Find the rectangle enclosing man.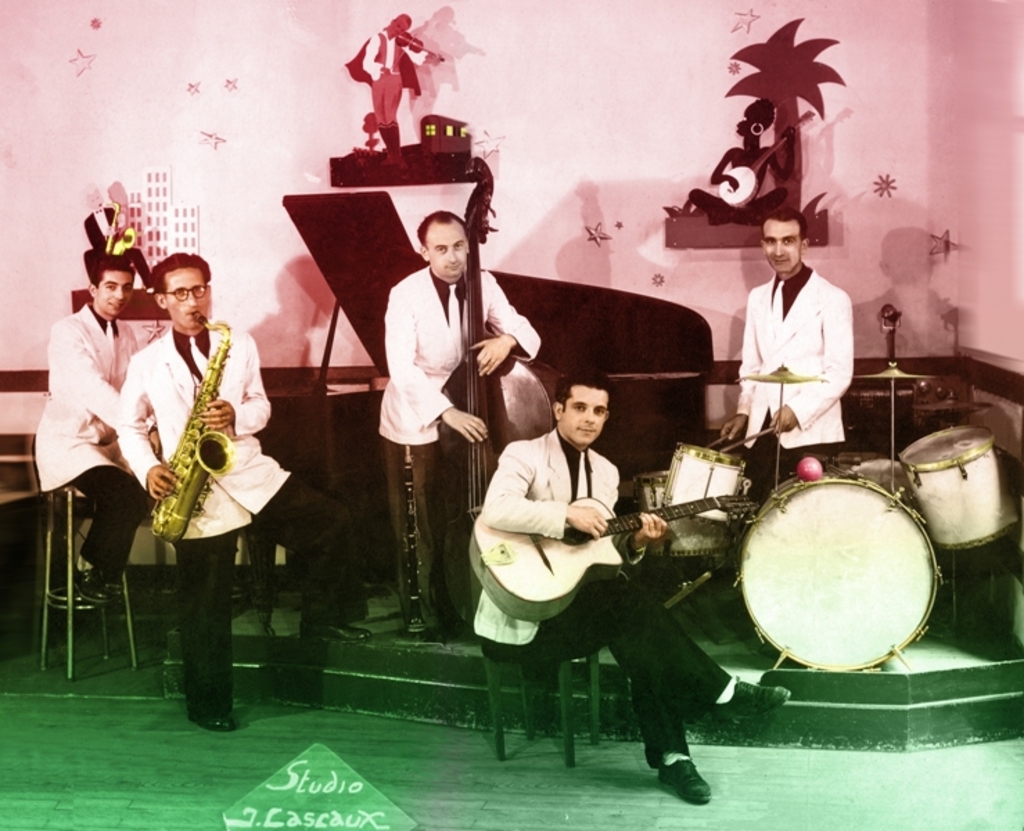
<bbox>116, 251, 371, 729</bbox>.
